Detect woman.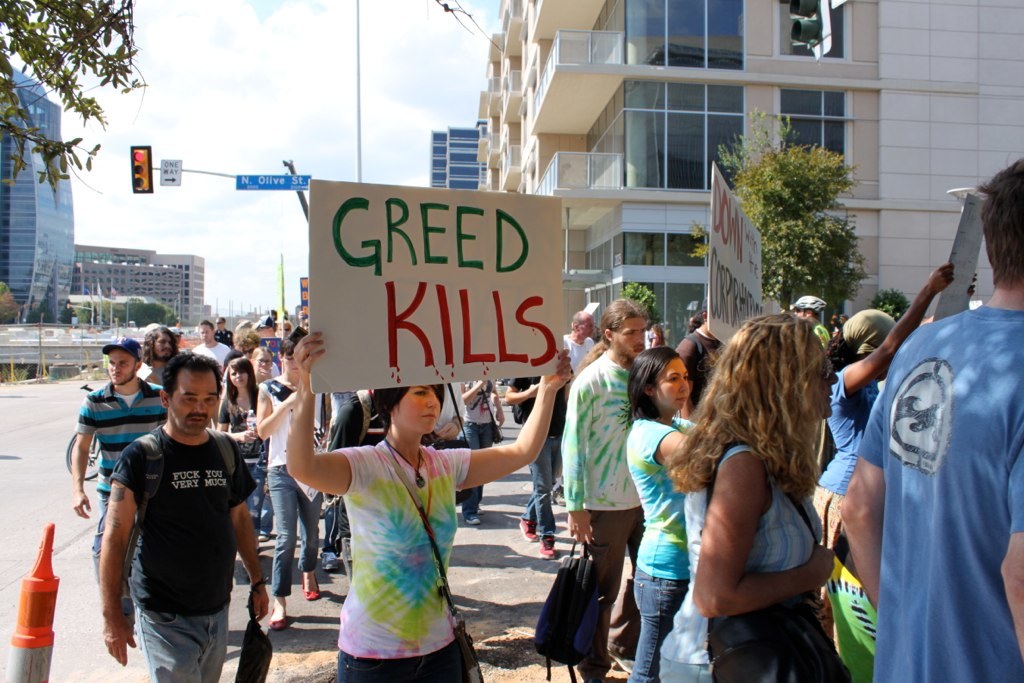
Detected at rect(464, 376, 508, 528).
